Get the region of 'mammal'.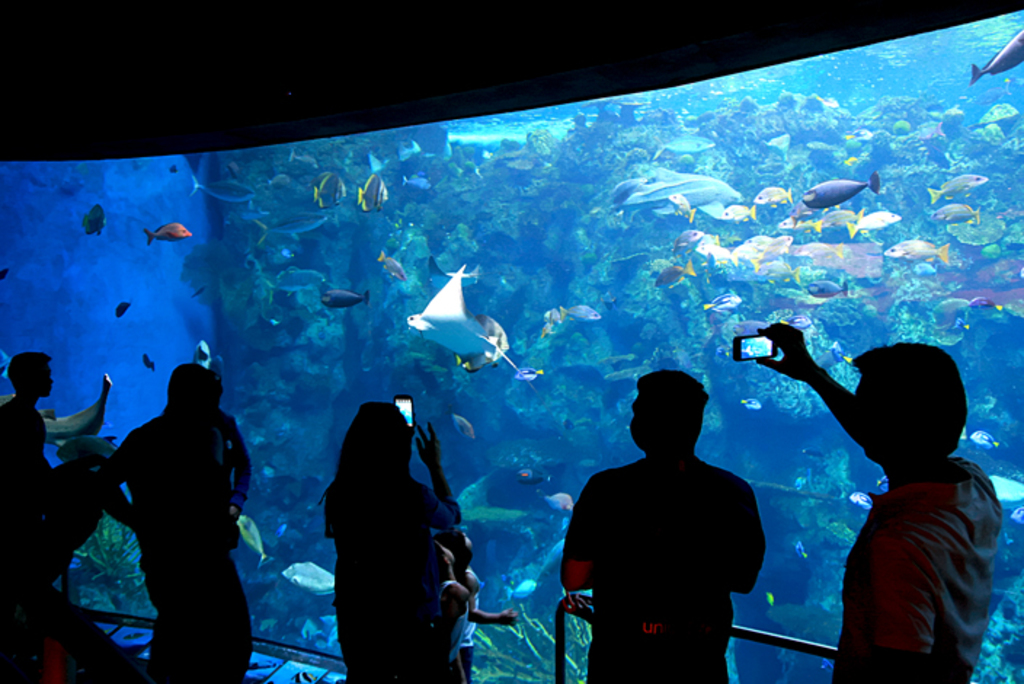
438,540,467,683.
